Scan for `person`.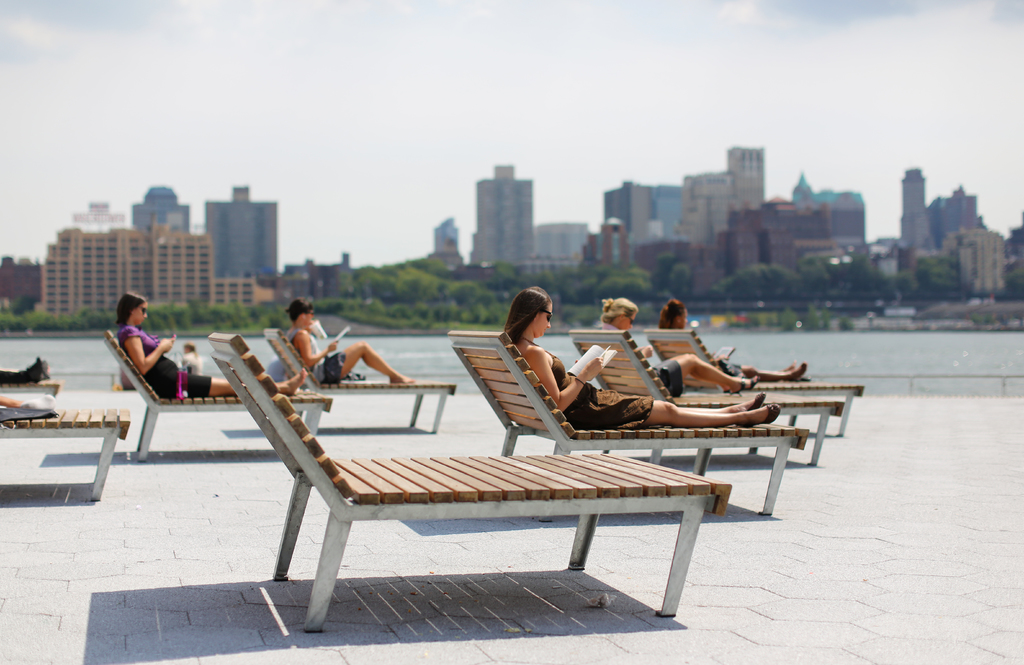
Scan result: (115, 289, 307, 396).
